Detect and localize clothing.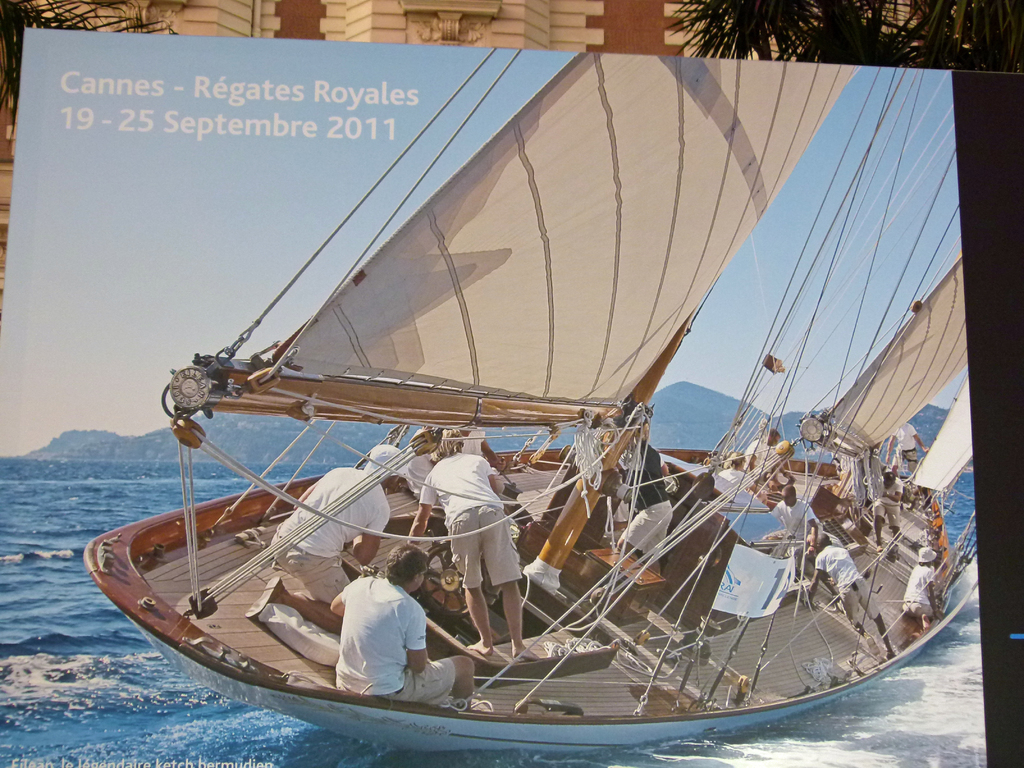
Localized at [413, 456, 500, 507].
